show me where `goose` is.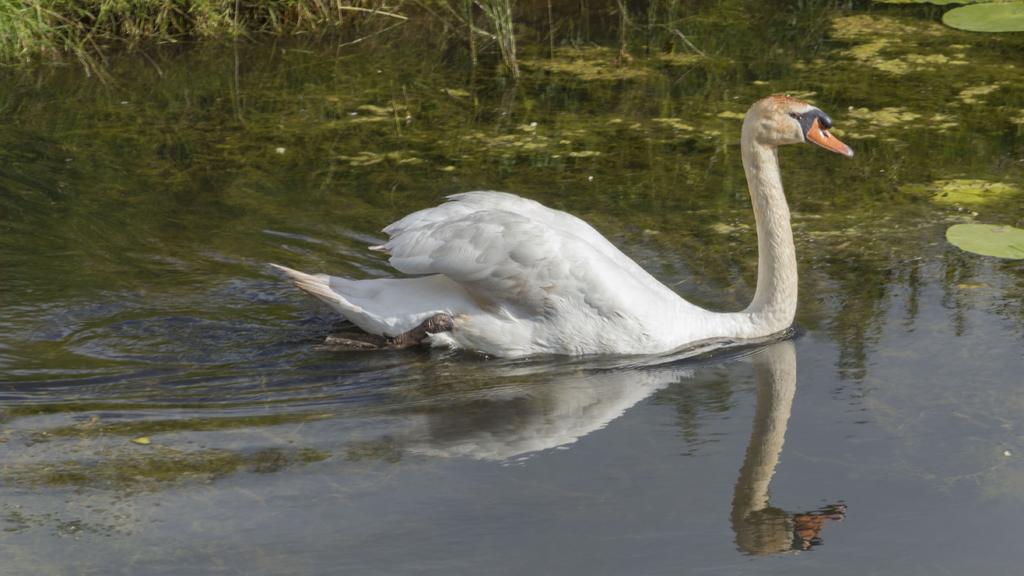
`goose` is at crop(280, 99, 852, 362).
